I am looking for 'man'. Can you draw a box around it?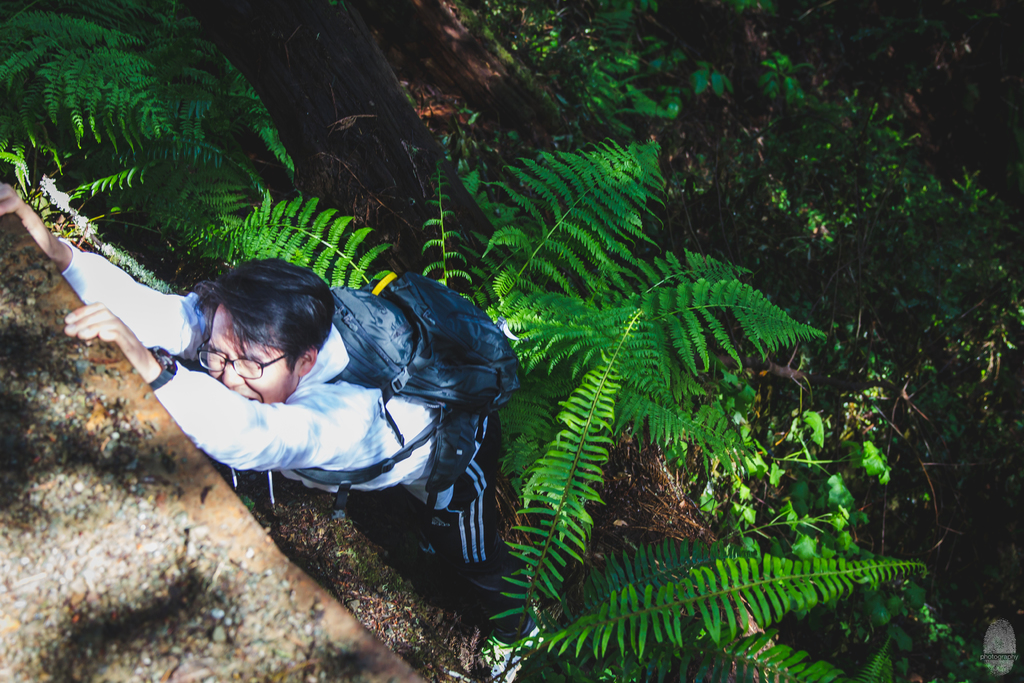
Sure, the bounding box is 0:179:540:651.
